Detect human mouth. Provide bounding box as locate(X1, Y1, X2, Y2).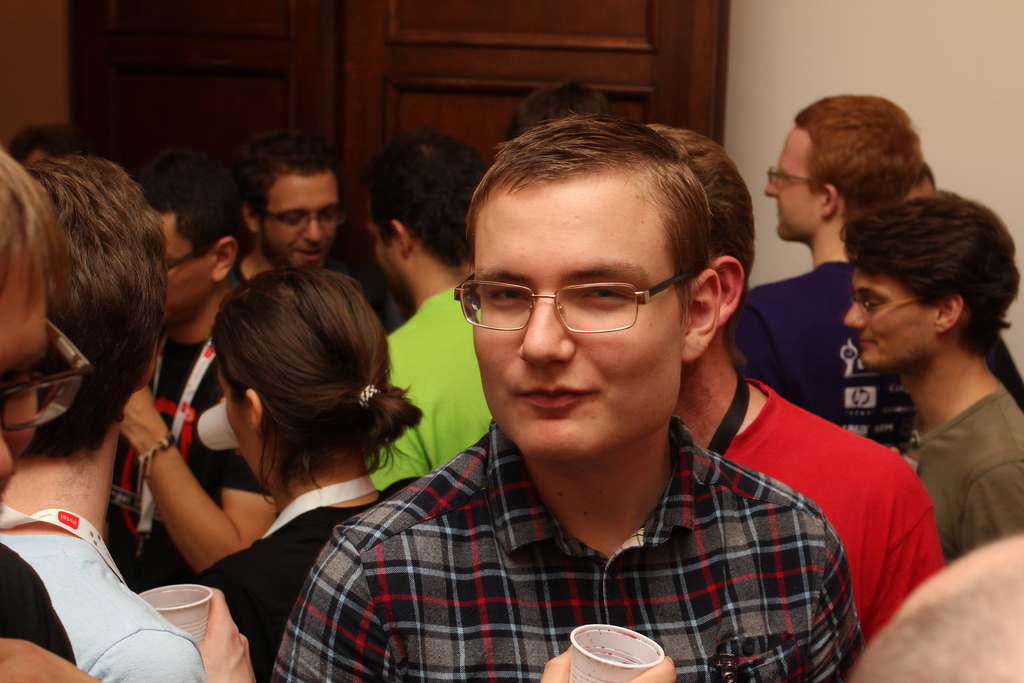
locate(858, 336, 881, 352).
